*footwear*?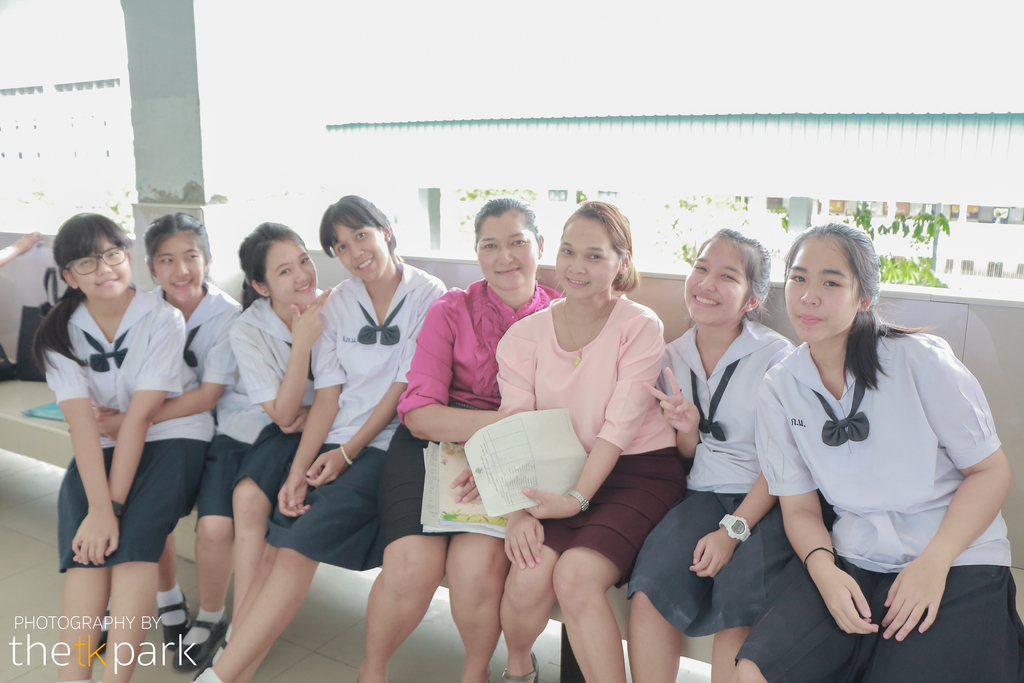
190,635,230,682
